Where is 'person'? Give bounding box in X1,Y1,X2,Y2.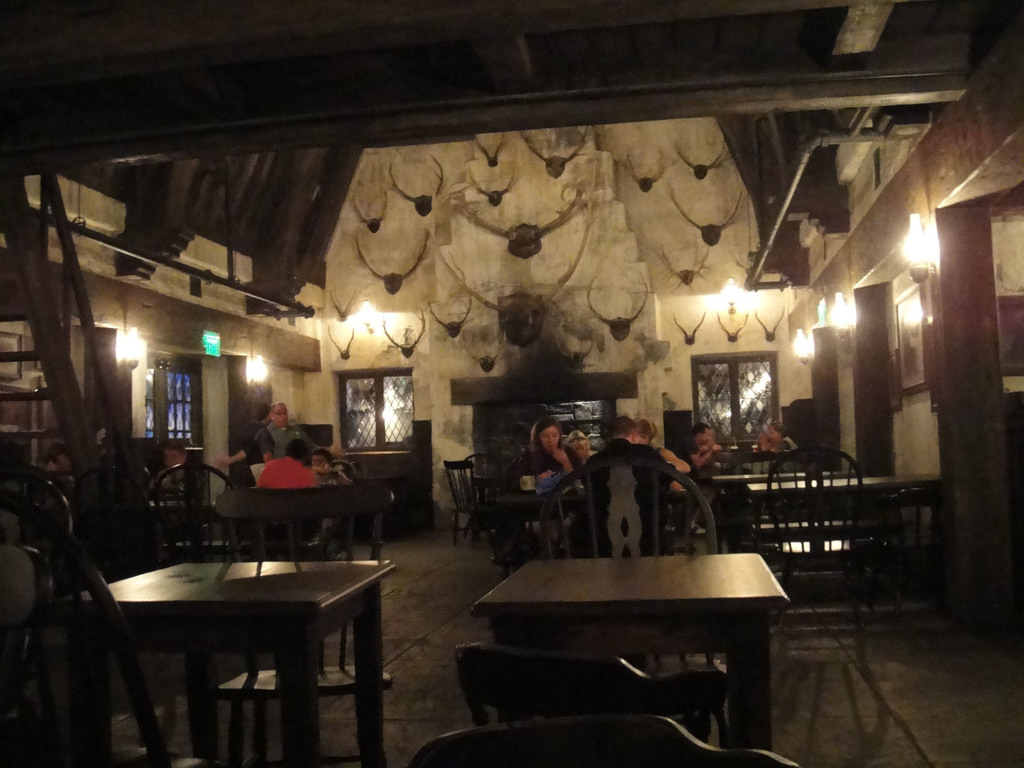
752,420,793,451.
